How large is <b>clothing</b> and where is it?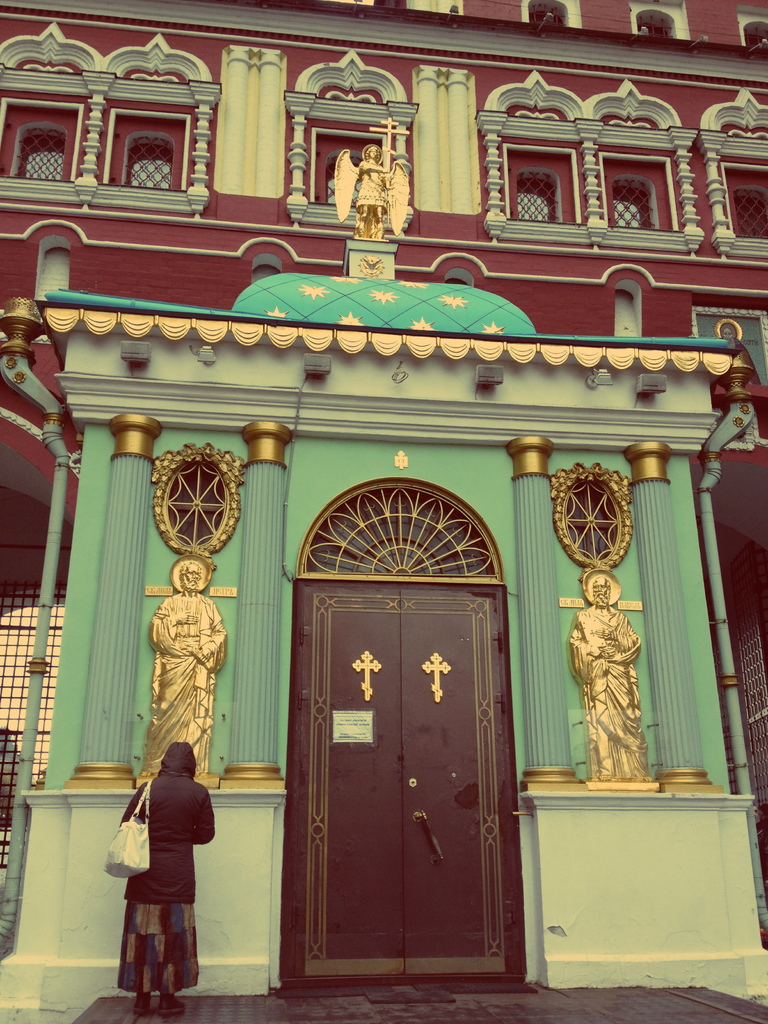
Bounding box: select_region(106, 744, 220, 987).
